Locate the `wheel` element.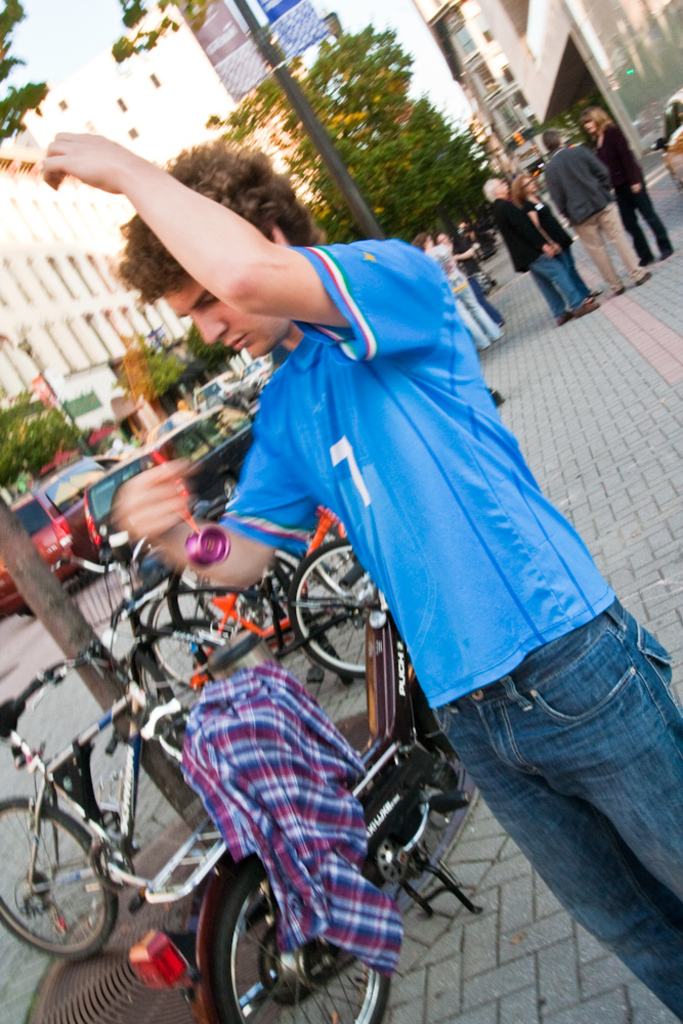
Element bbox: 409 679 462 764.
